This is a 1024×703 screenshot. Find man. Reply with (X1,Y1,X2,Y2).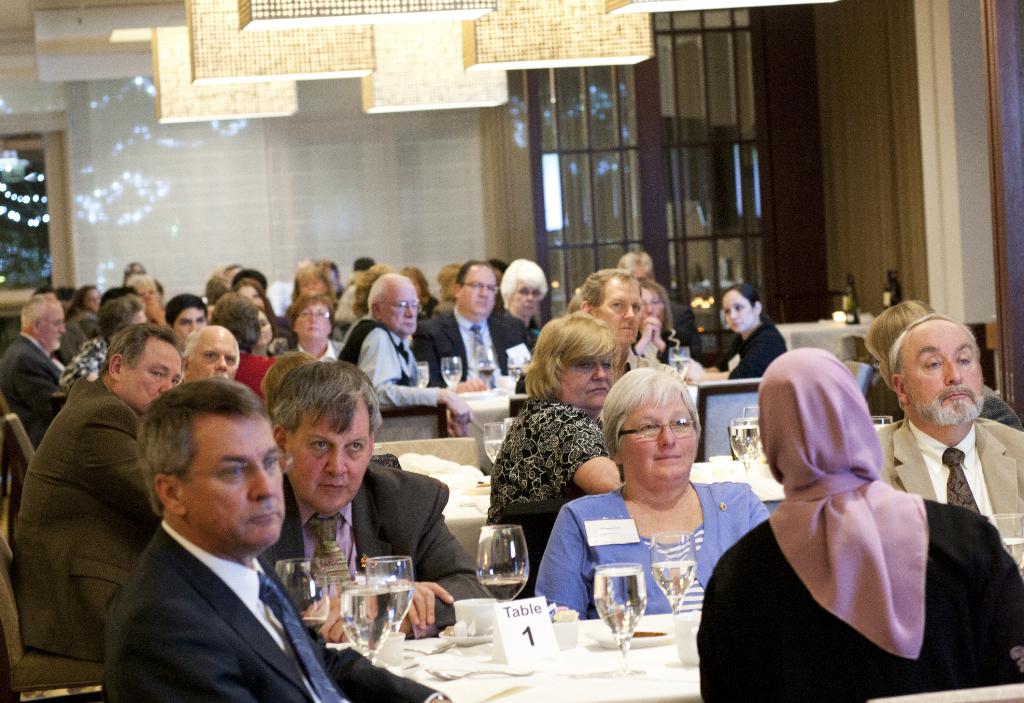
(412,254,536,385).
